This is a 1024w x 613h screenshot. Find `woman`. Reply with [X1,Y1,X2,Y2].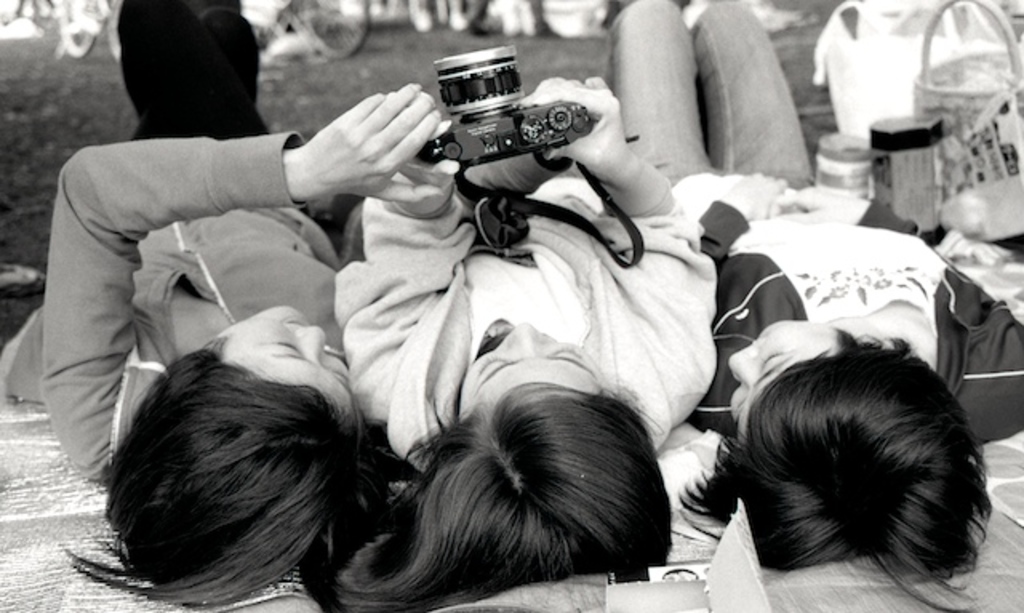
[602,0,1022,611].
